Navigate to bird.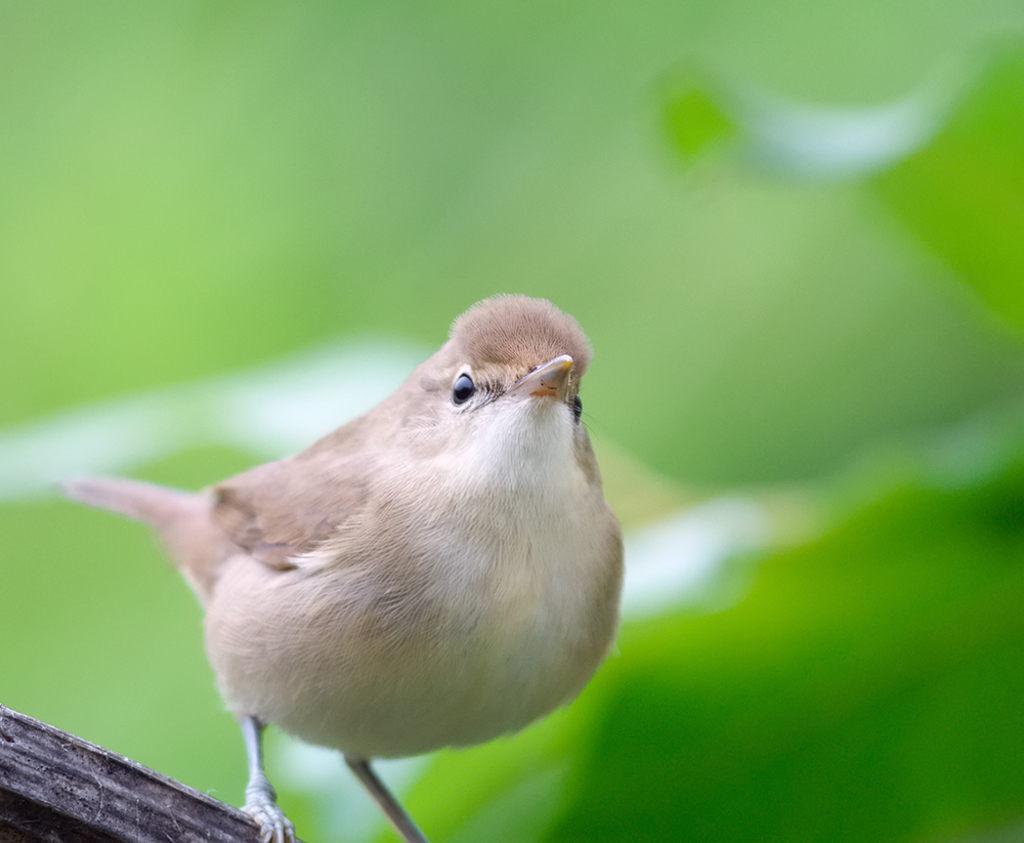
Navigation target: {"left": 60, "top": 288, "right": 639, "bottom": 842}.
